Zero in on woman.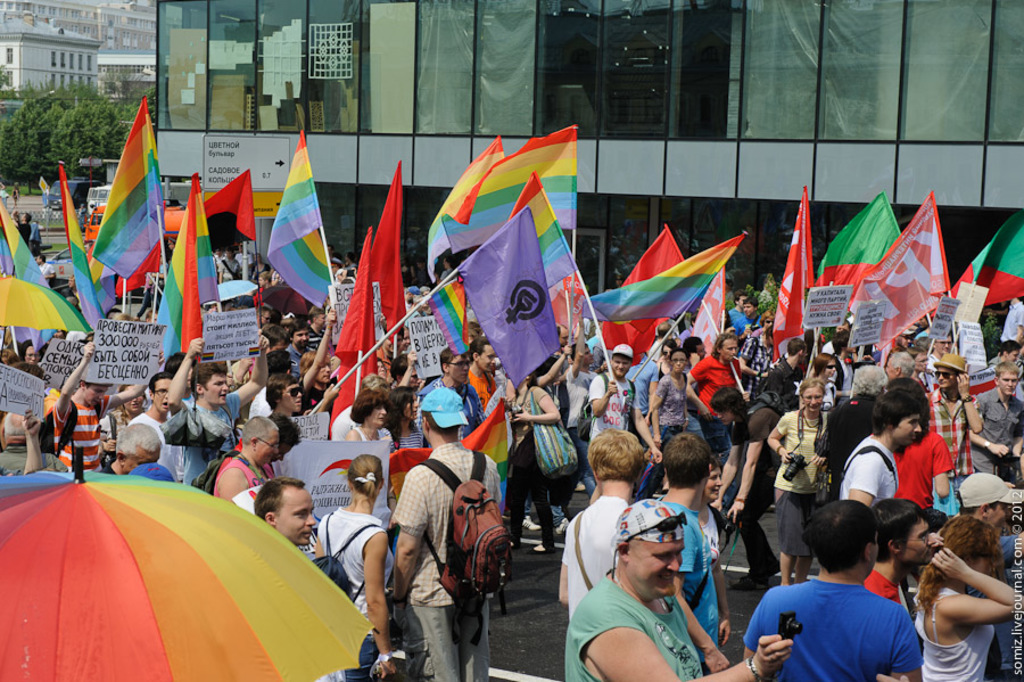
Zeroed in: rect(250, 249, 272, 284).
